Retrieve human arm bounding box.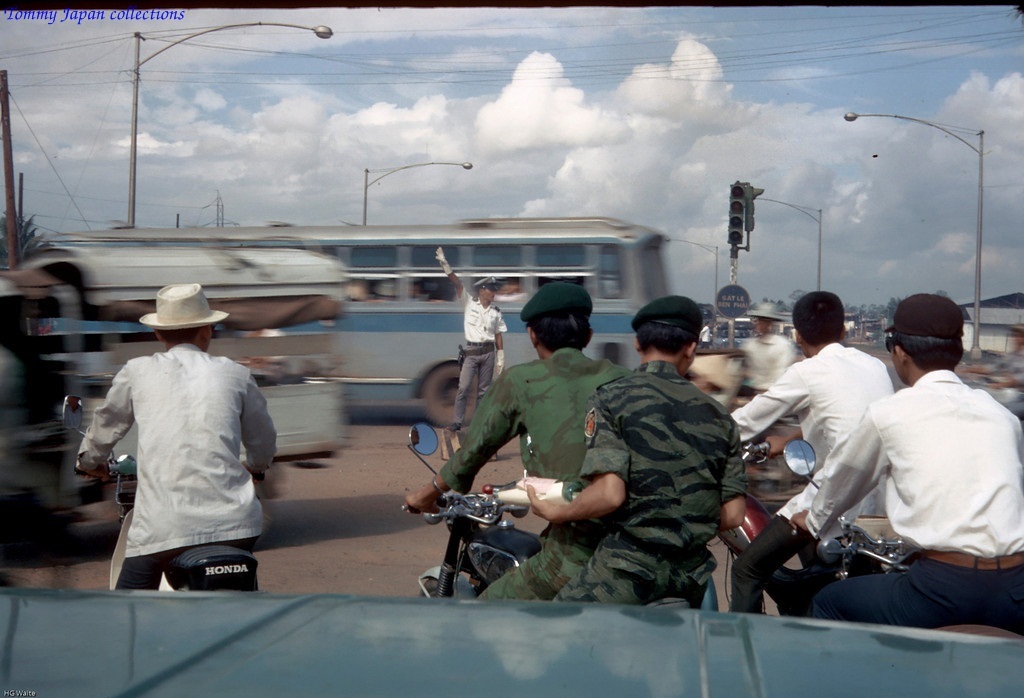
Bounding box: l=81, t=358, r=140, b=461.
